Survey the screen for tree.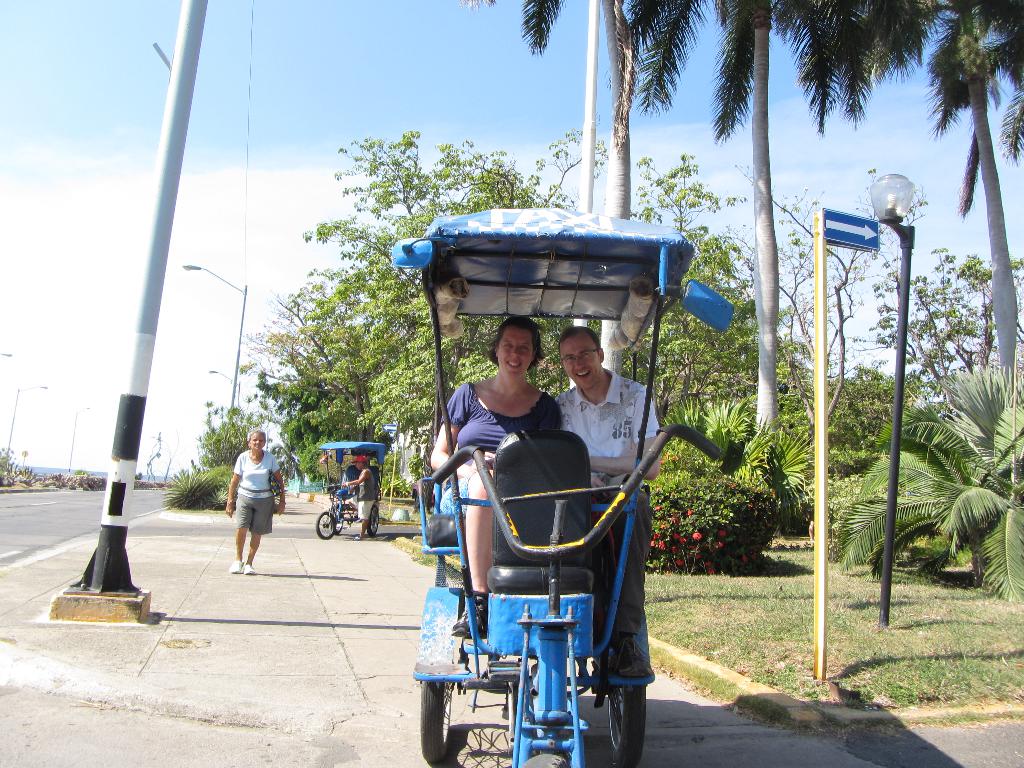
Survey found: 134/468/144/483.
